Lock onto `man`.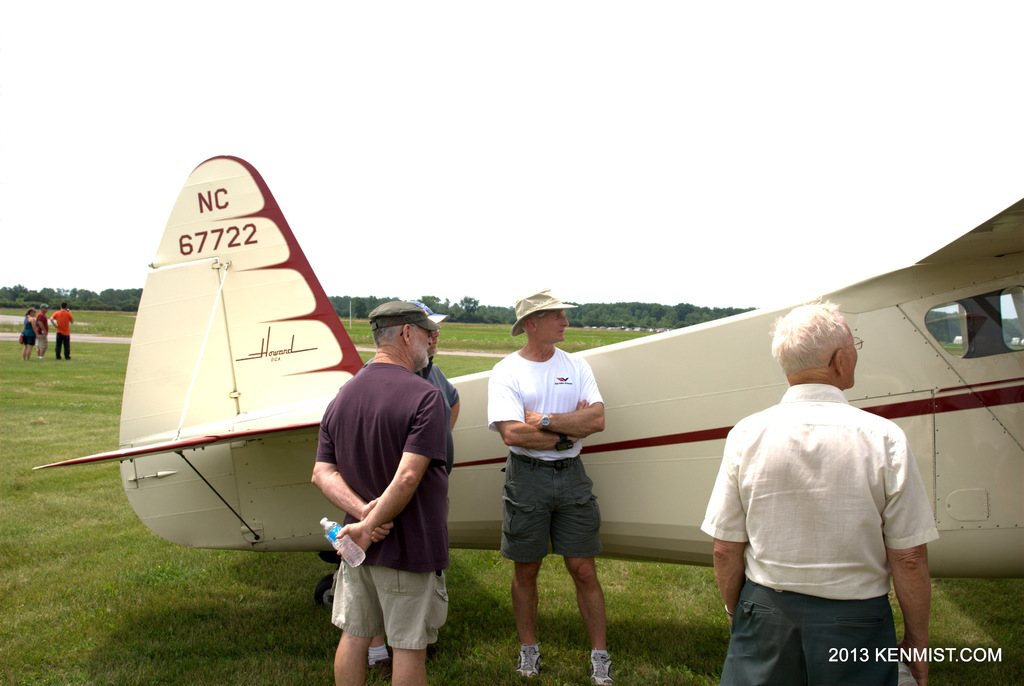
Locked: {"x1": 486, "y1": 285, "x2": 617, "y2": 685}.
